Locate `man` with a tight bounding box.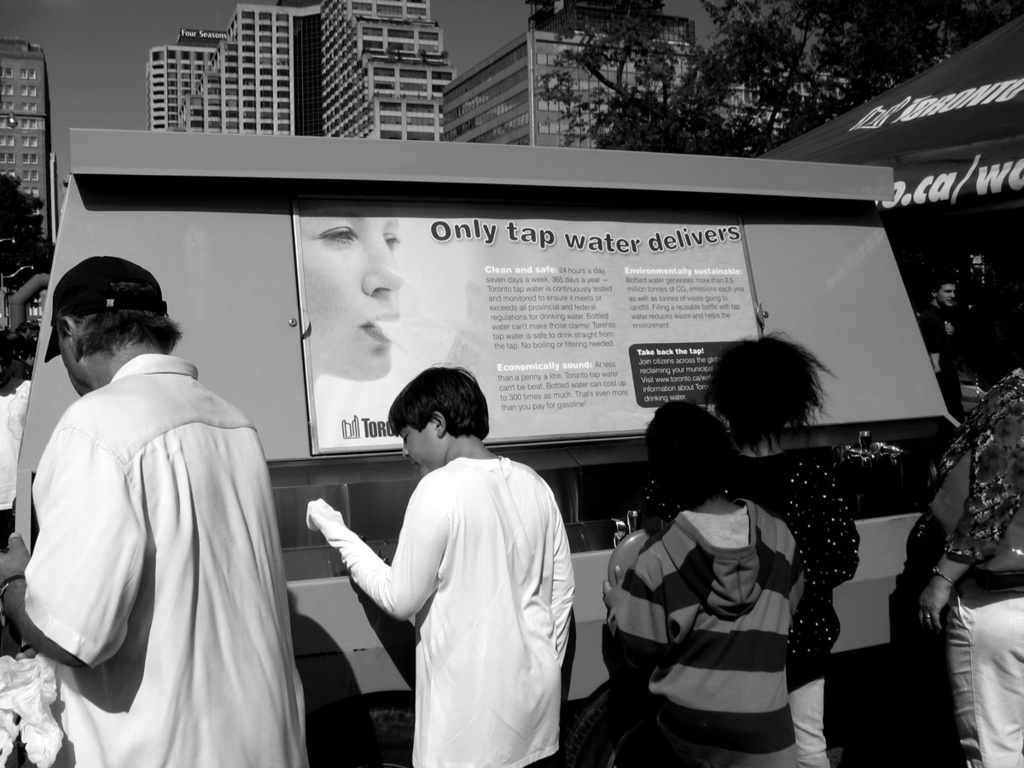
Rect(307, 379, 563, 767).
